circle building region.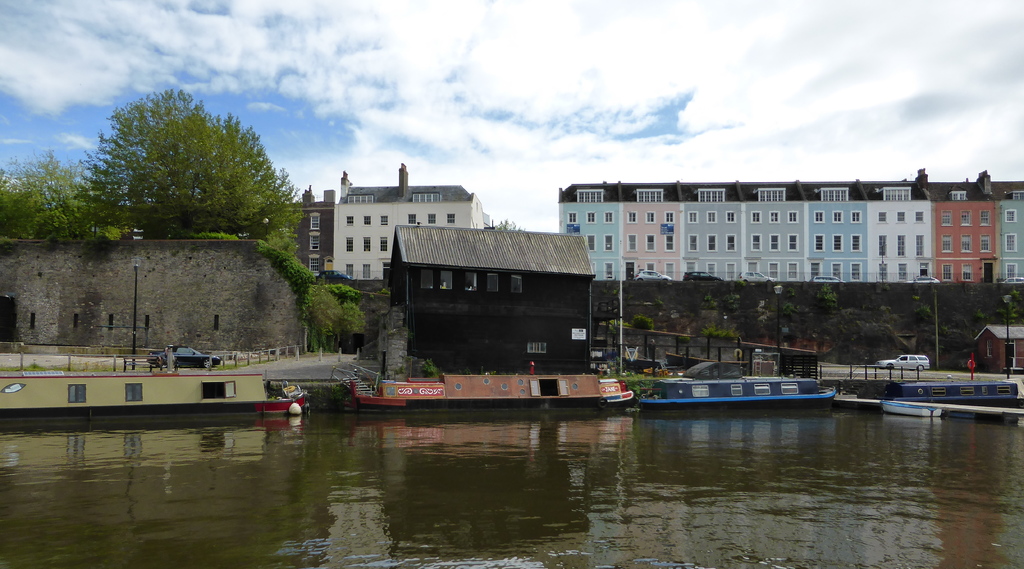
Region: bbox(387, 220, 597, 370).
